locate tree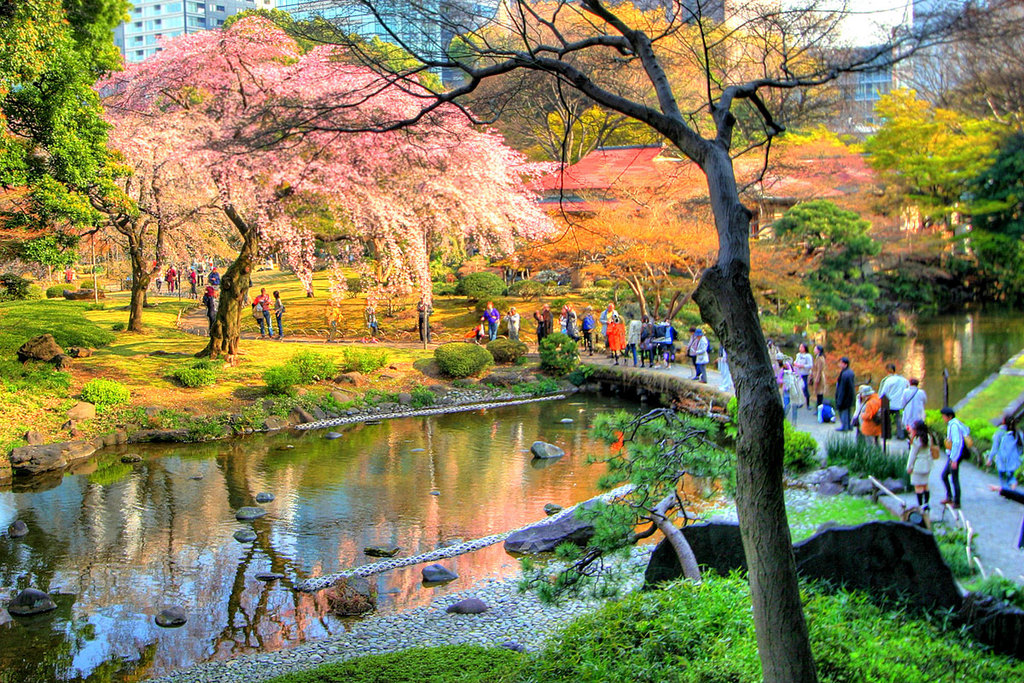
left=0, top=0, right=132, bottom=268
